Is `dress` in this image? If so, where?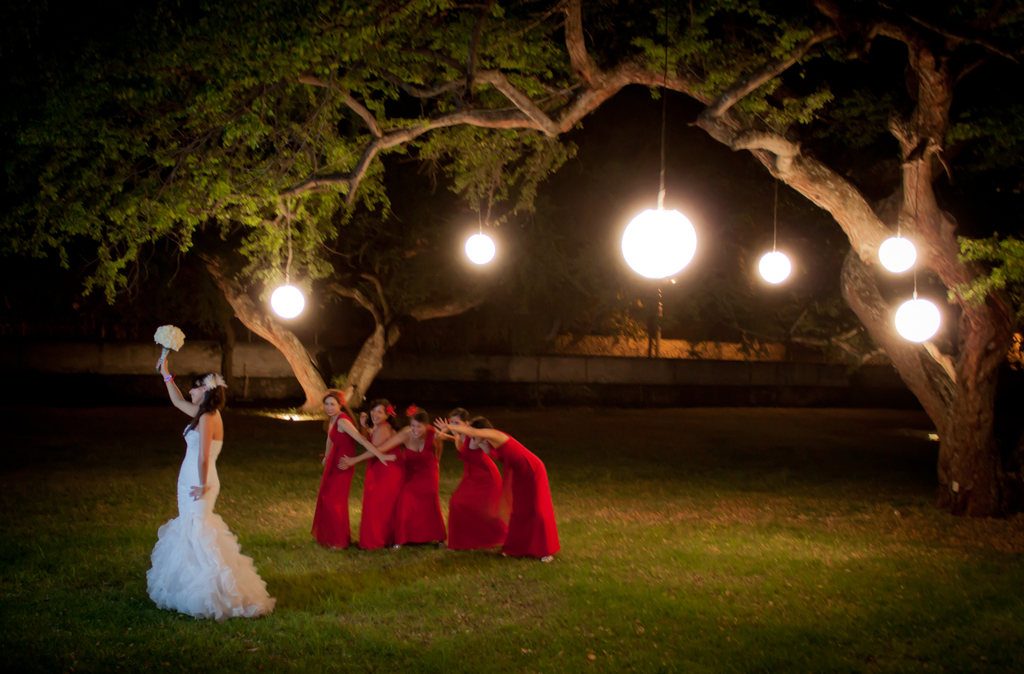
Yes, at <region>488, 431, 556, 558</region>.
